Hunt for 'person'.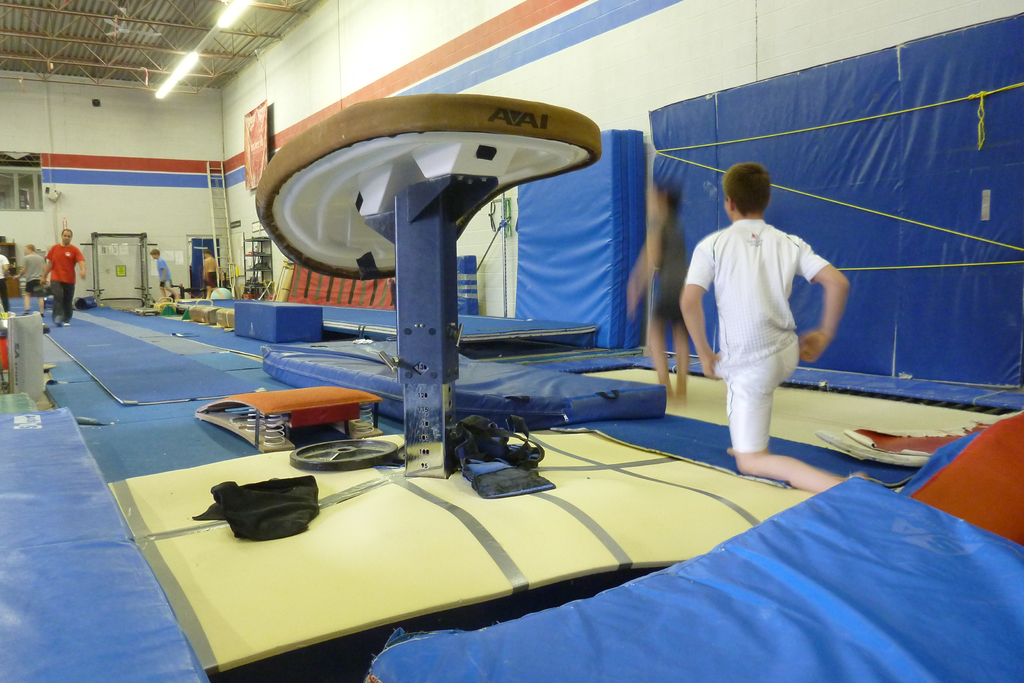
Hunted down at crop(680, 164, 872, 491).
